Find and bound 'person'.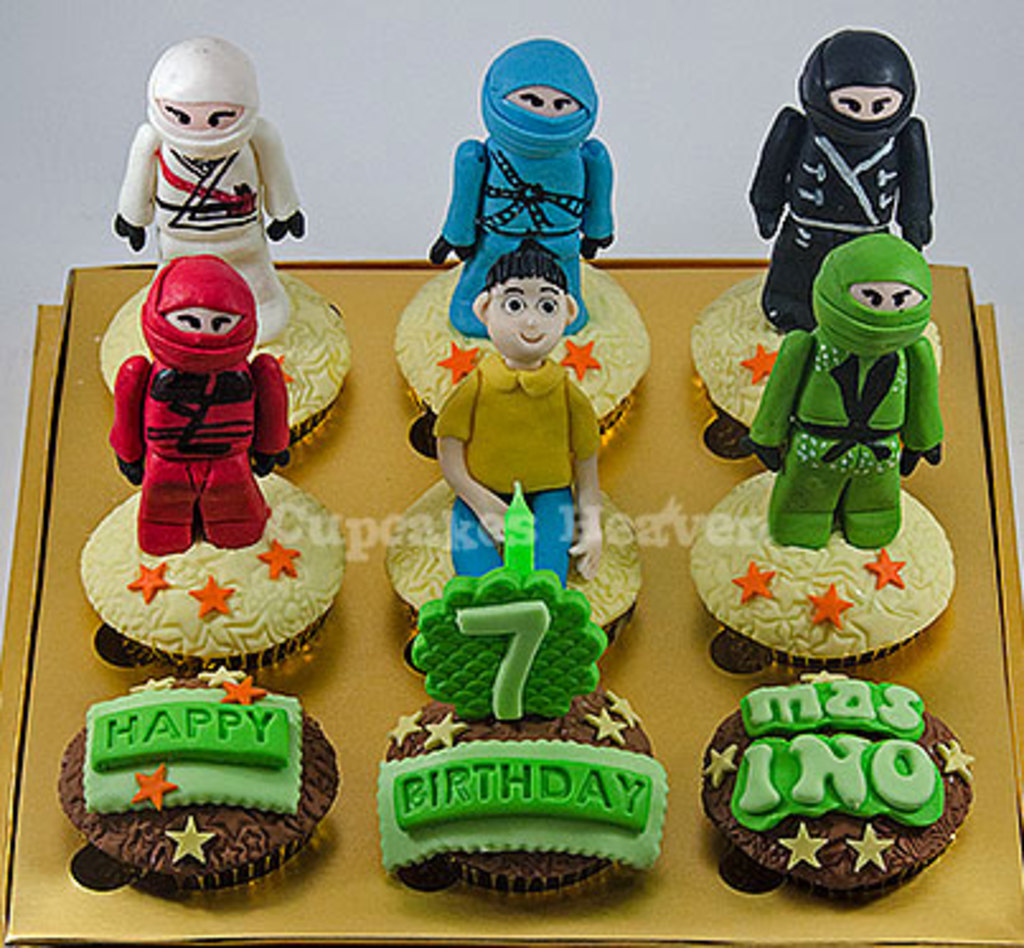
Bound: locate(102, 249, 292, 552).
